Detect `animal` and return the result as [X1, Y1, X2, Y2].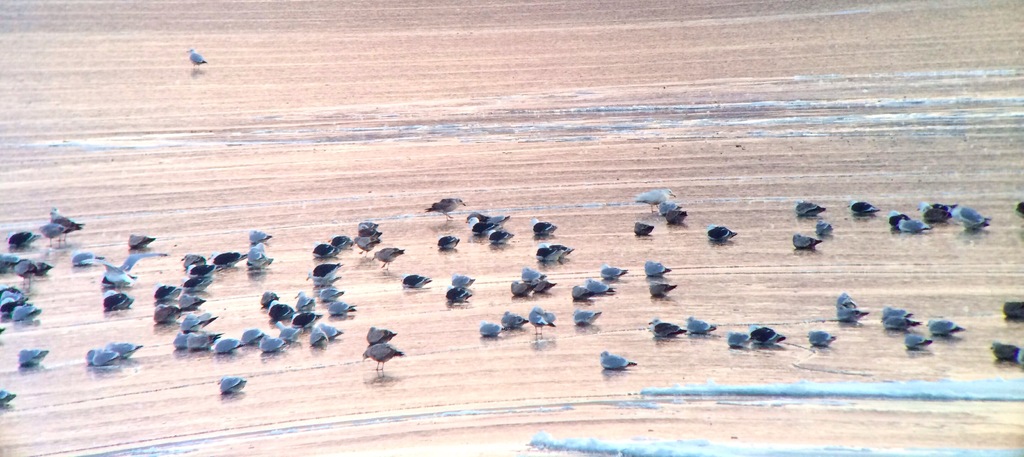
[303, 260, 343, 294].
